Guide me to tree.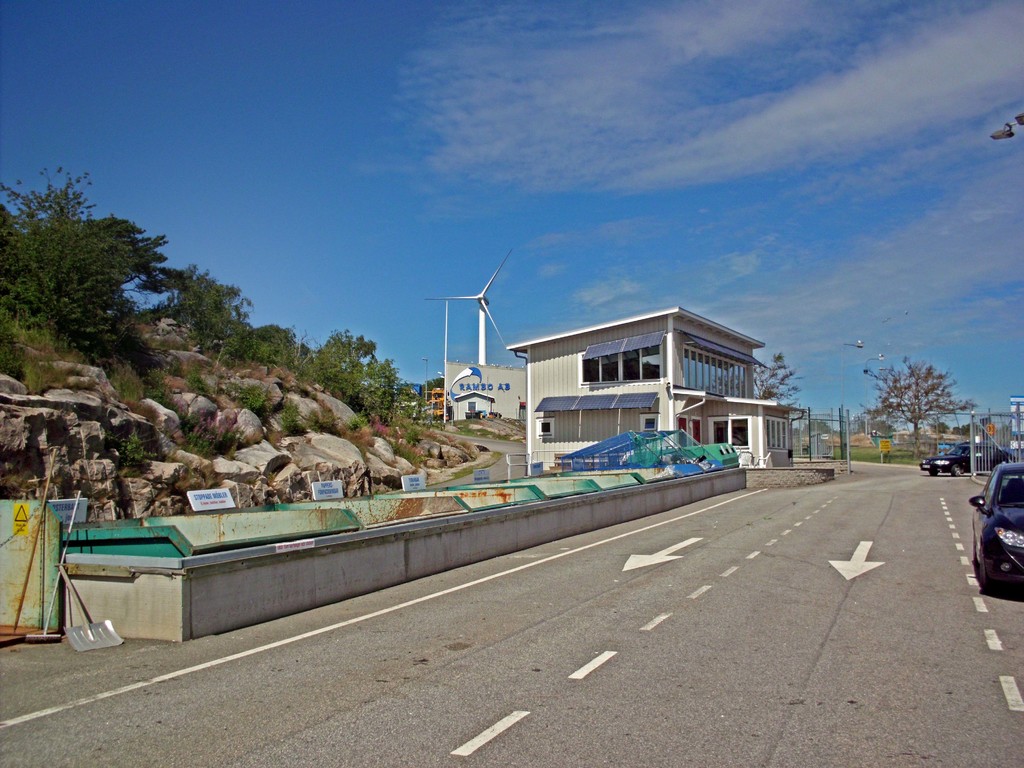
Guidance: bbox=(751, 344, 802, 412).
